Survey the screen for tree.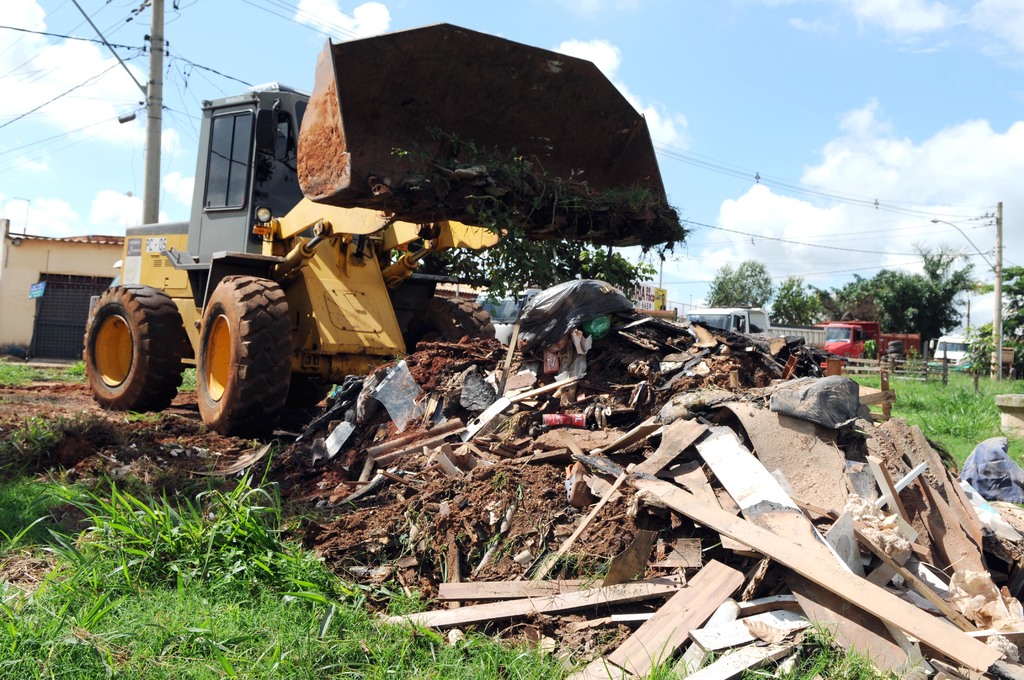
Survey found: left=861, top=209, right=996, bottom=354.
